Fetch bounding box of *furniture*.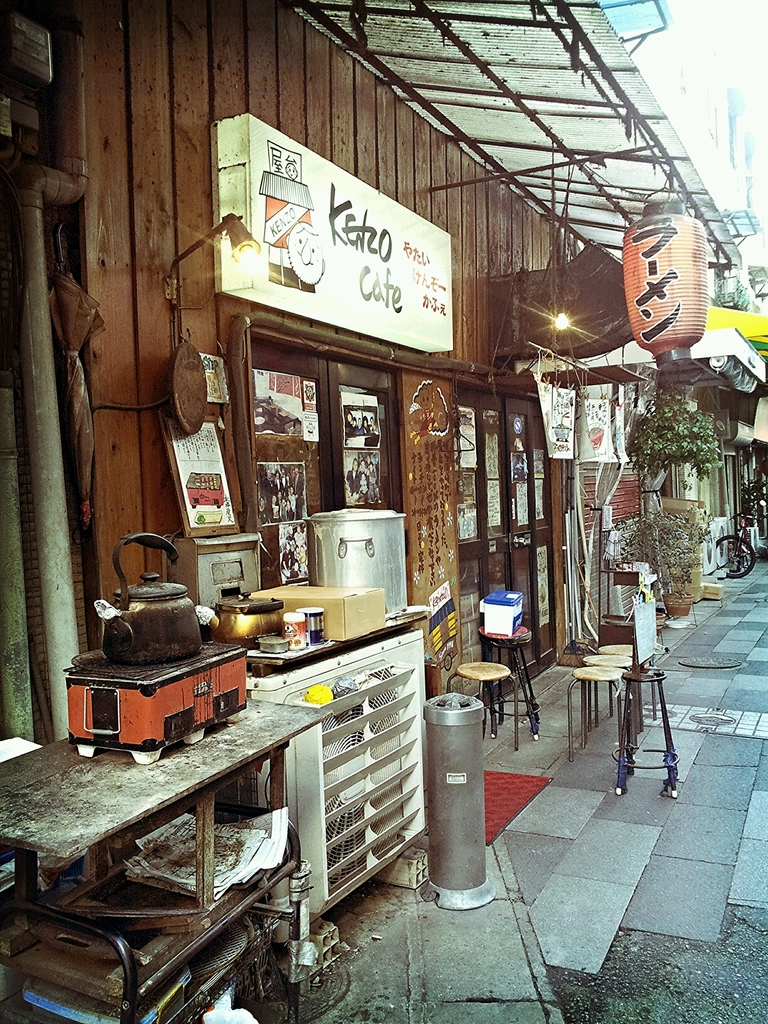
Bbox: (563,661,628,765).
